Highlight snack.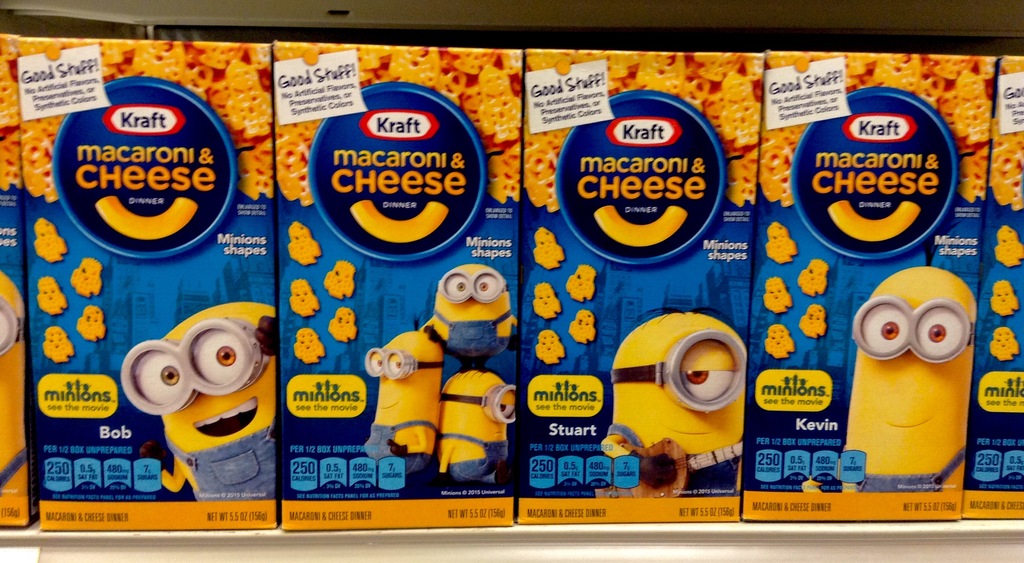
Highlighted region: 294/328/325/361.
